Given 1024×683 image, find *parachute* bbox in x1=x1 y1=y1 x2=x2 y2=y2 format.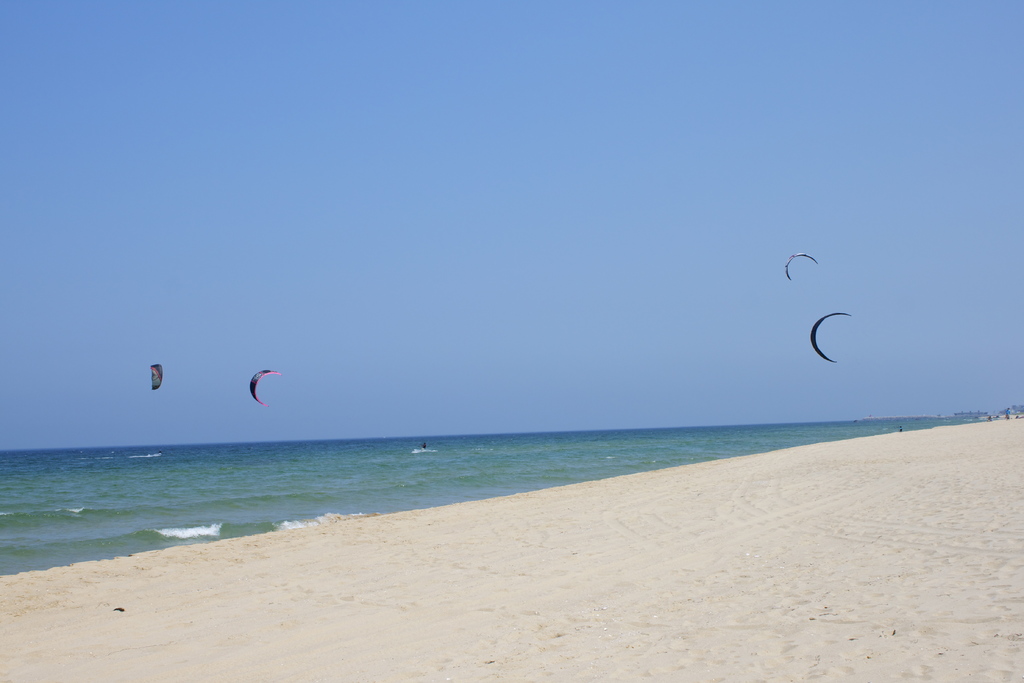
x1=249 y1=370 x2=278 y2=404.
